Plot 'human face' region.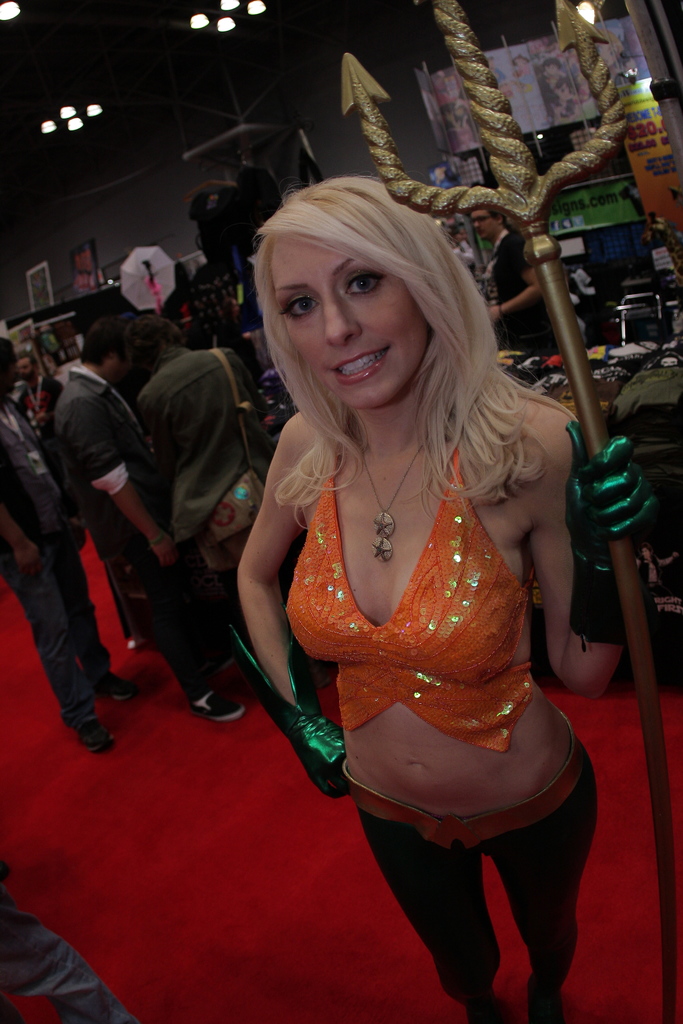
Plotted at 472,207,498,241.
